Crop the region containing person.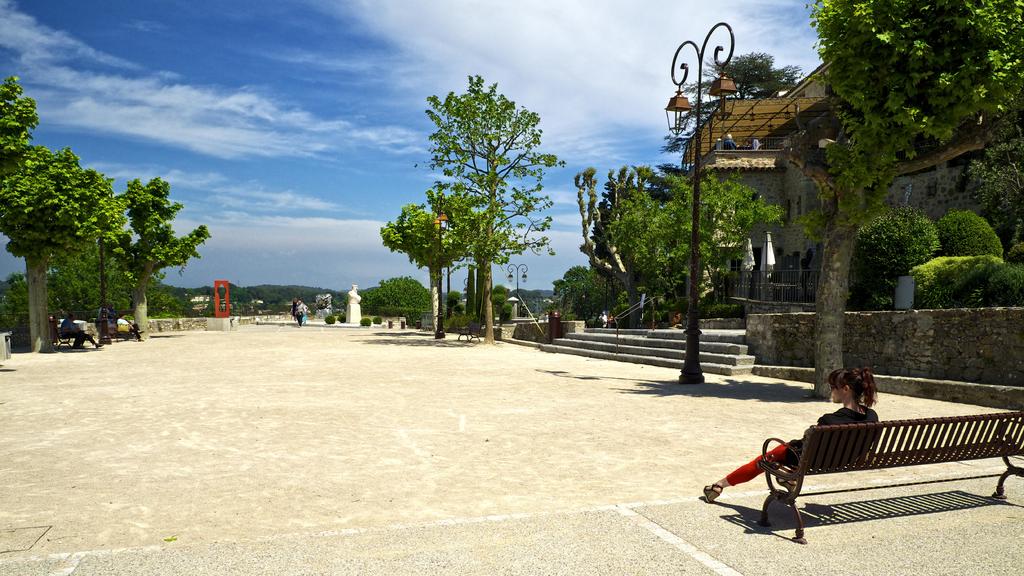
Crop region: box(293, 299, 307, 325).
